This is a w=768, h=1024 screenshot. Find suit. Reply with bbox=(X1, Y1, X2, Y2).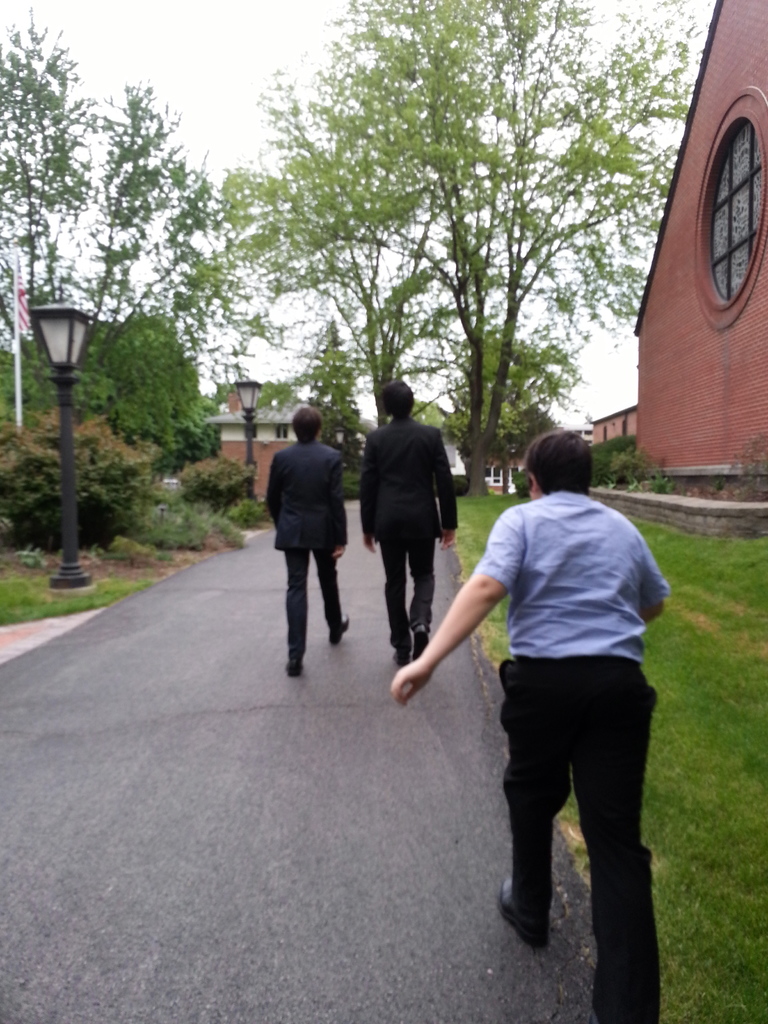
bbox=(362, 394, 468, 647).
